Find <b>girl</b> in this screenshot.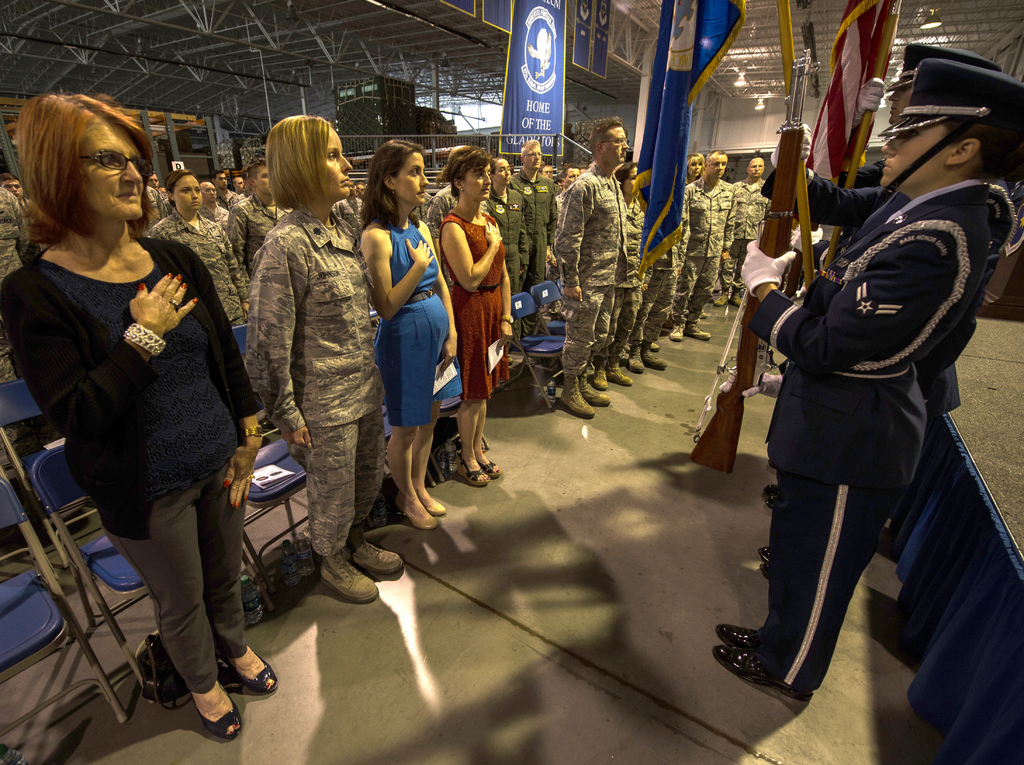
The bounding box for <b>girl</b> is (151, 171, 244, 322).
